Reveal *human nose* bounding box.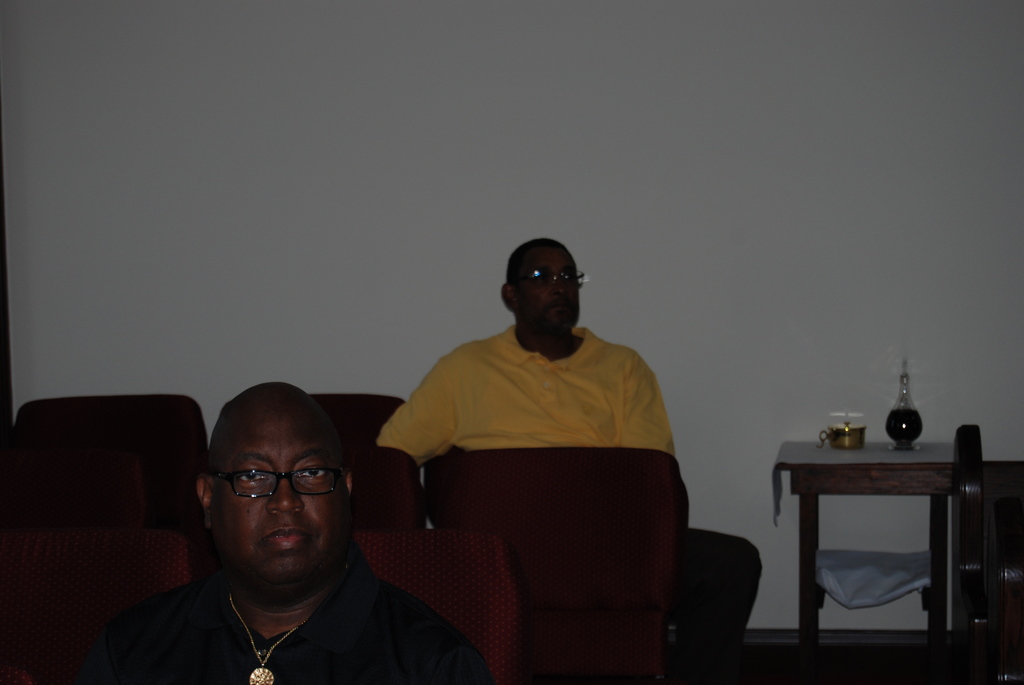
Revealed: locate(267, 471, 302, 508).
